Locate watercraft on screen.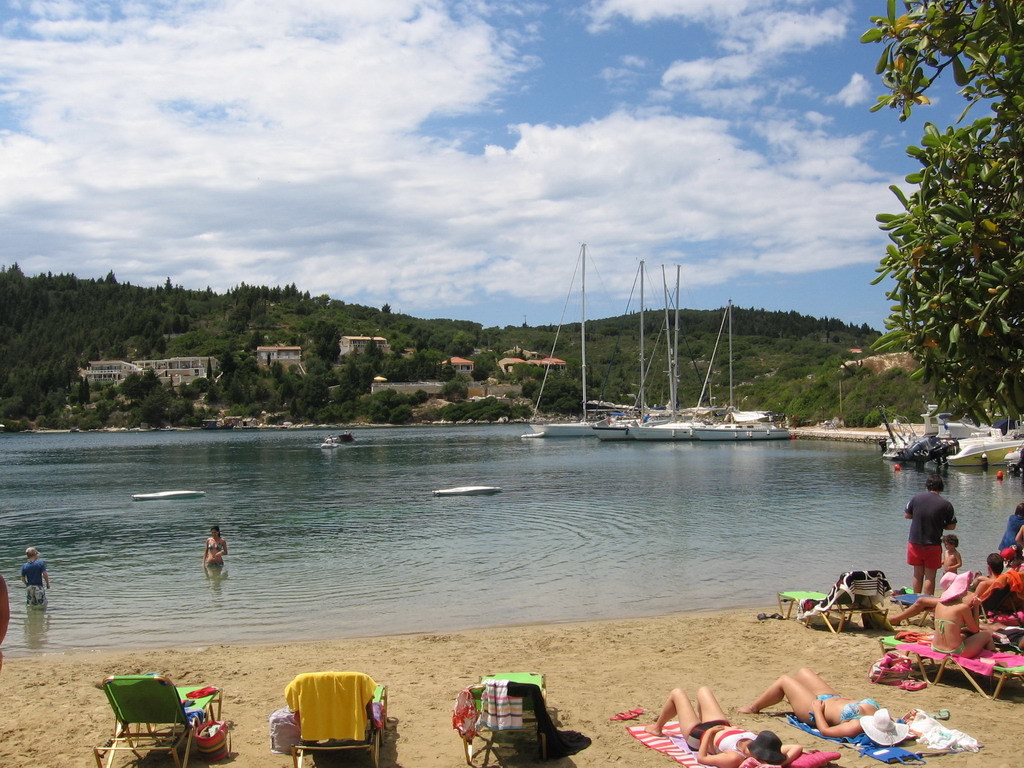
On screen at bbox=[878, 419, 1001, 489].
